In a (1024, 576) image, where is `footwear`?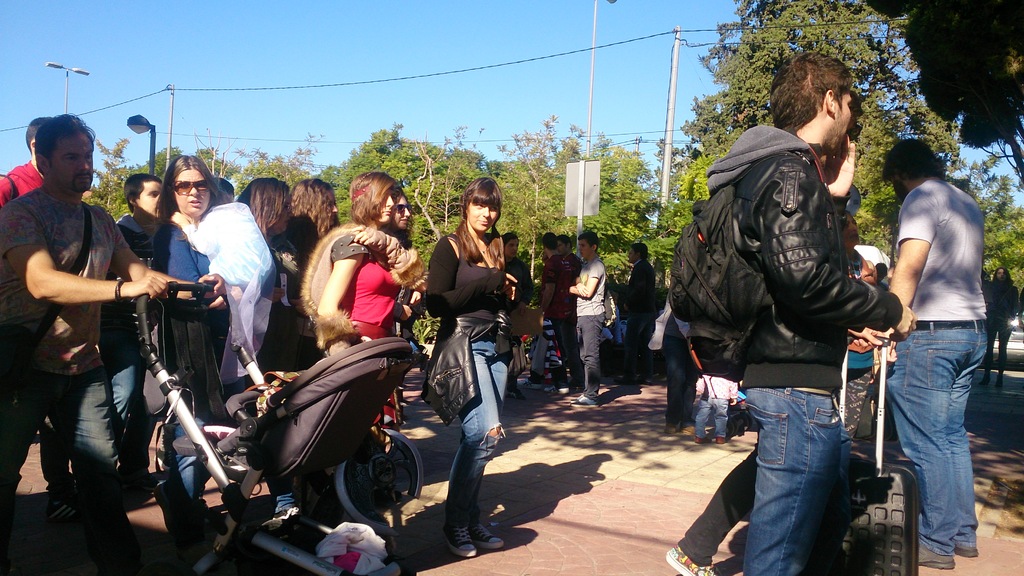
x1=439, y1=522, x2=475, y2=557.
